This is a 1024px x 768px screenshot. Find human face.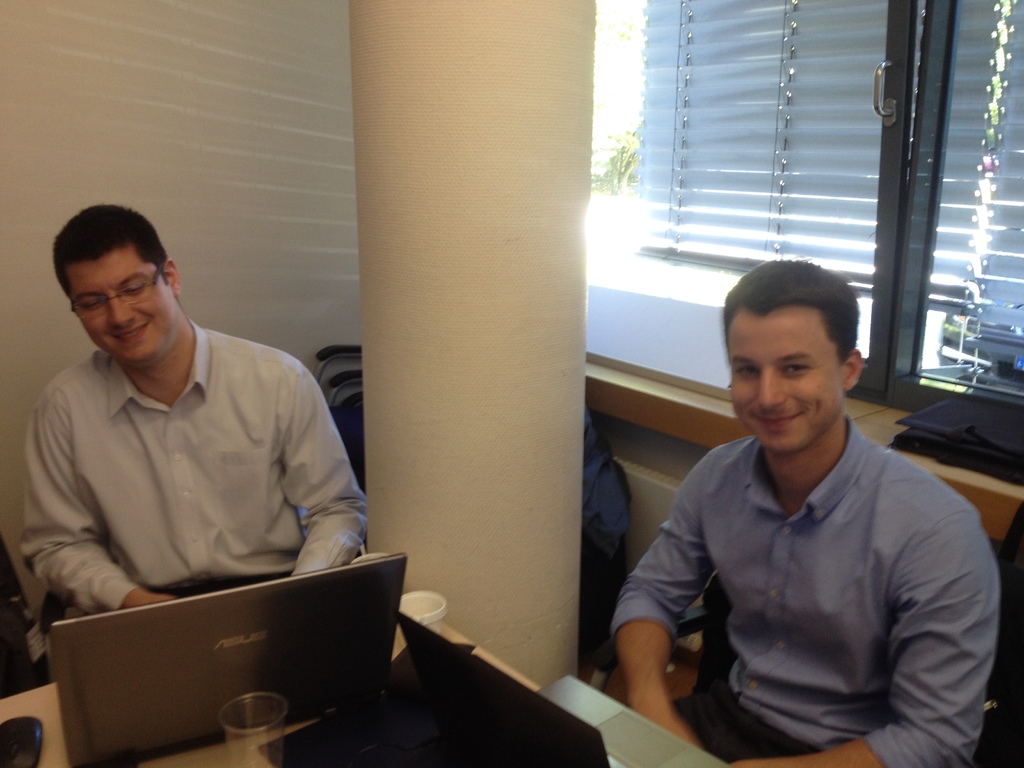
Bounding box: 730,311,836,452.
